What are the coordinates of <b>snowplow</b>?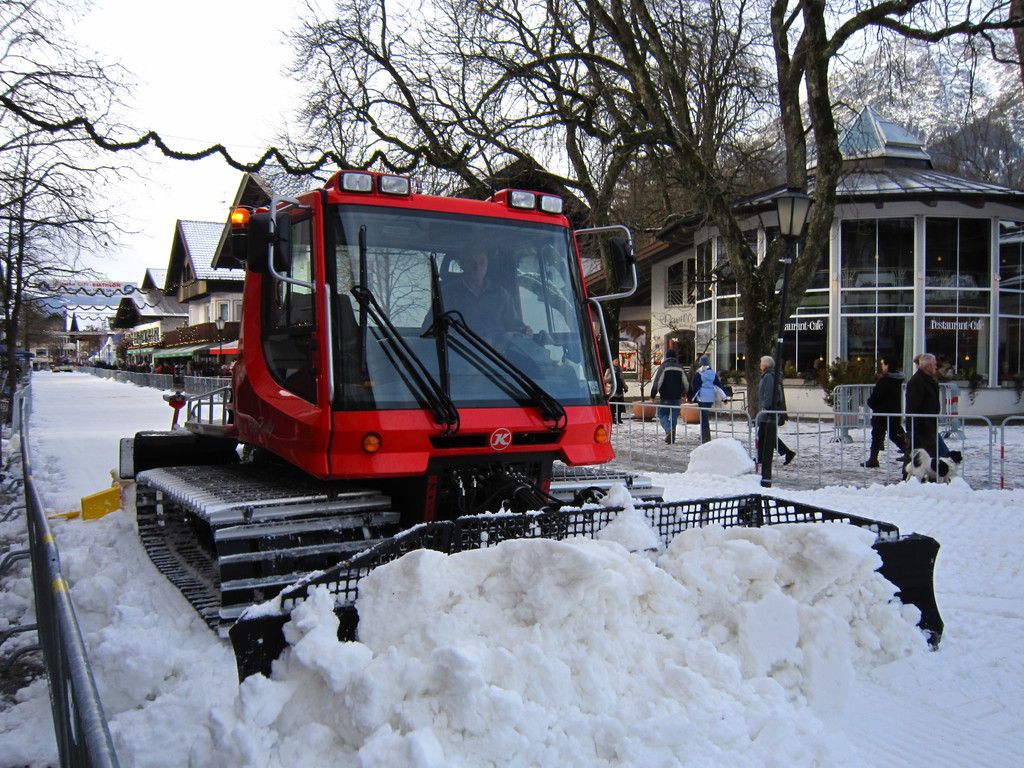
{"x1": 116, "y1": 166, "x2": 943, "y2": 685}.
